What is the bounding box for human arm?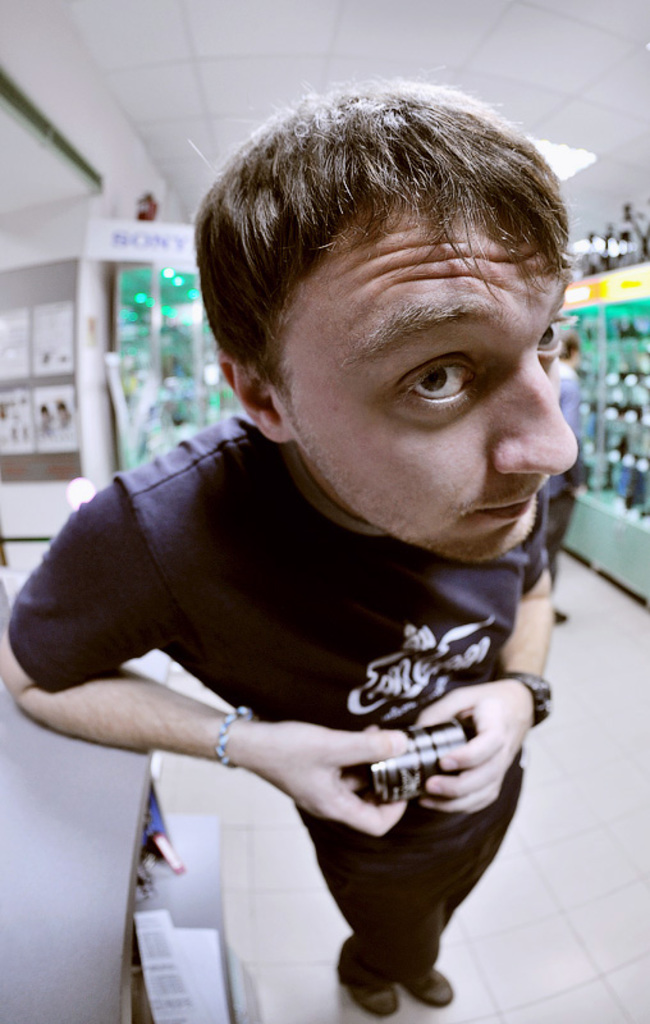
[9,454,230,819].
